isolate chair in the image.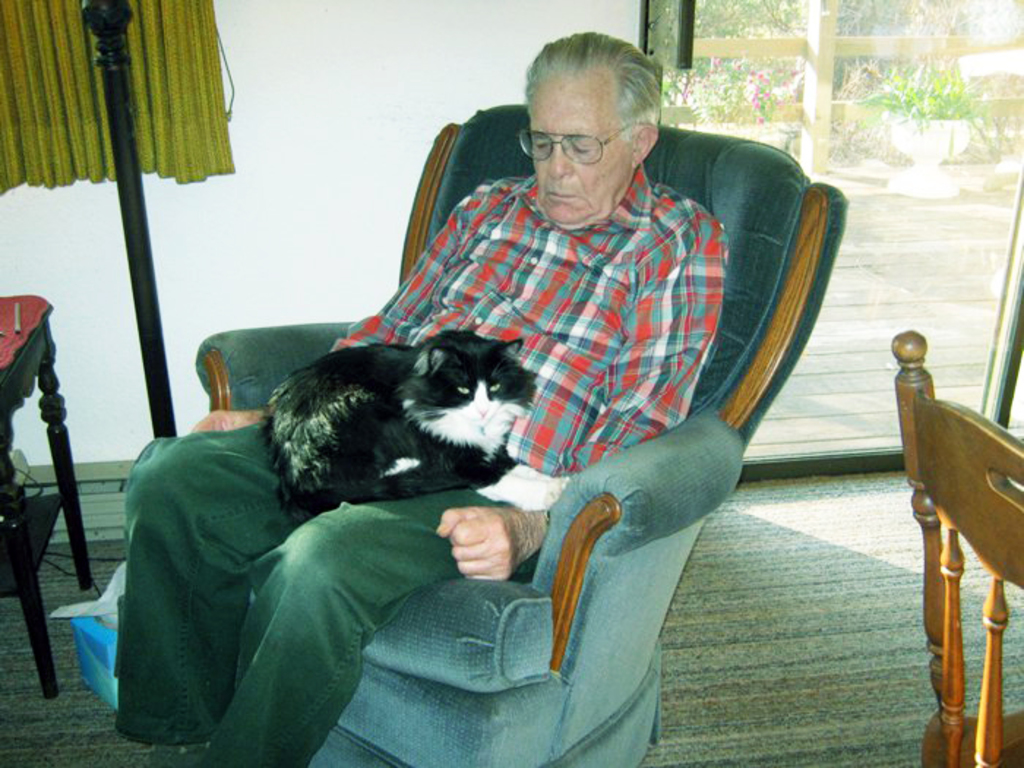
Isolated region: x1=865 y1=315 x2=1023 y2=748.
